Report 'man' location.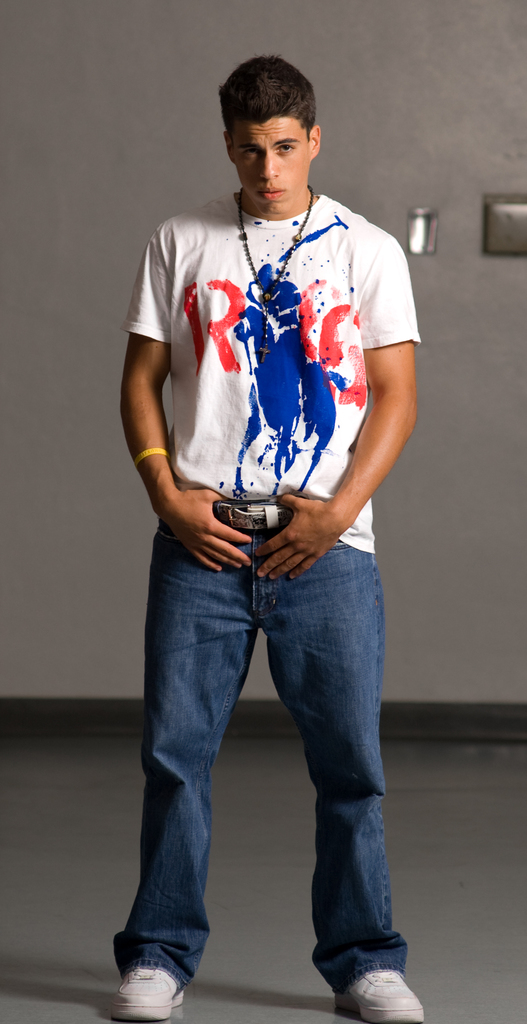
Report: 108:45:430:1023.
